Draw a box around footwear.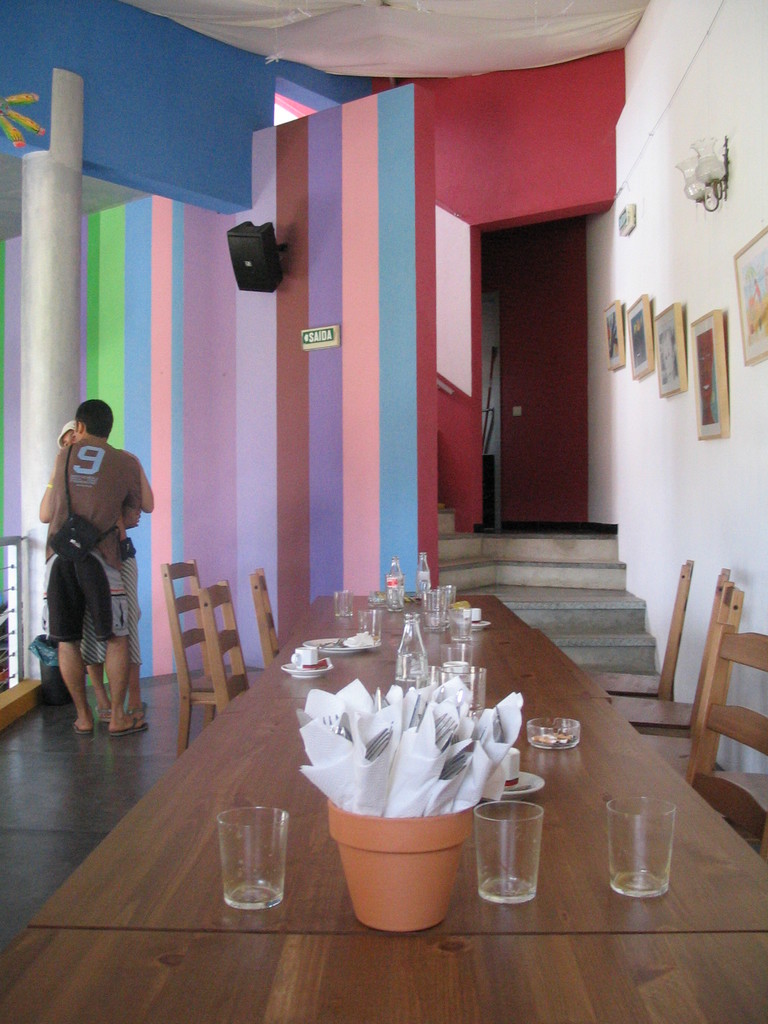
left=93, top=700, right=114, bottom=721.
